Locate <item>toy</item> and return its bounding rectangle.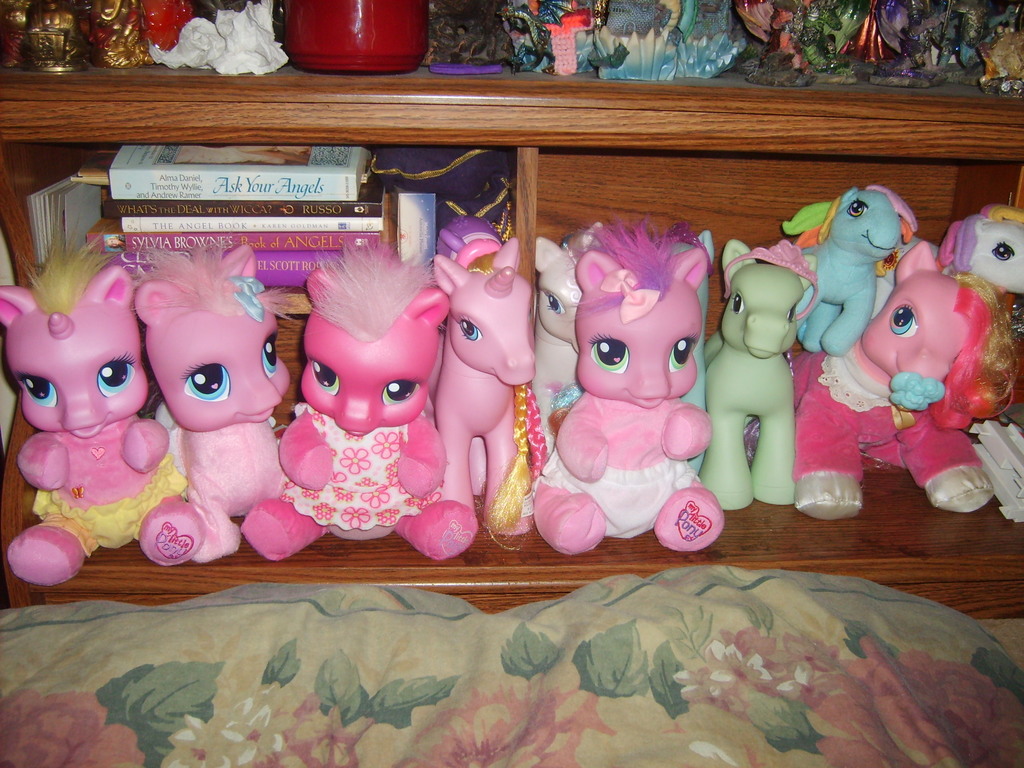
box=[936, 205, 1023, 431].
